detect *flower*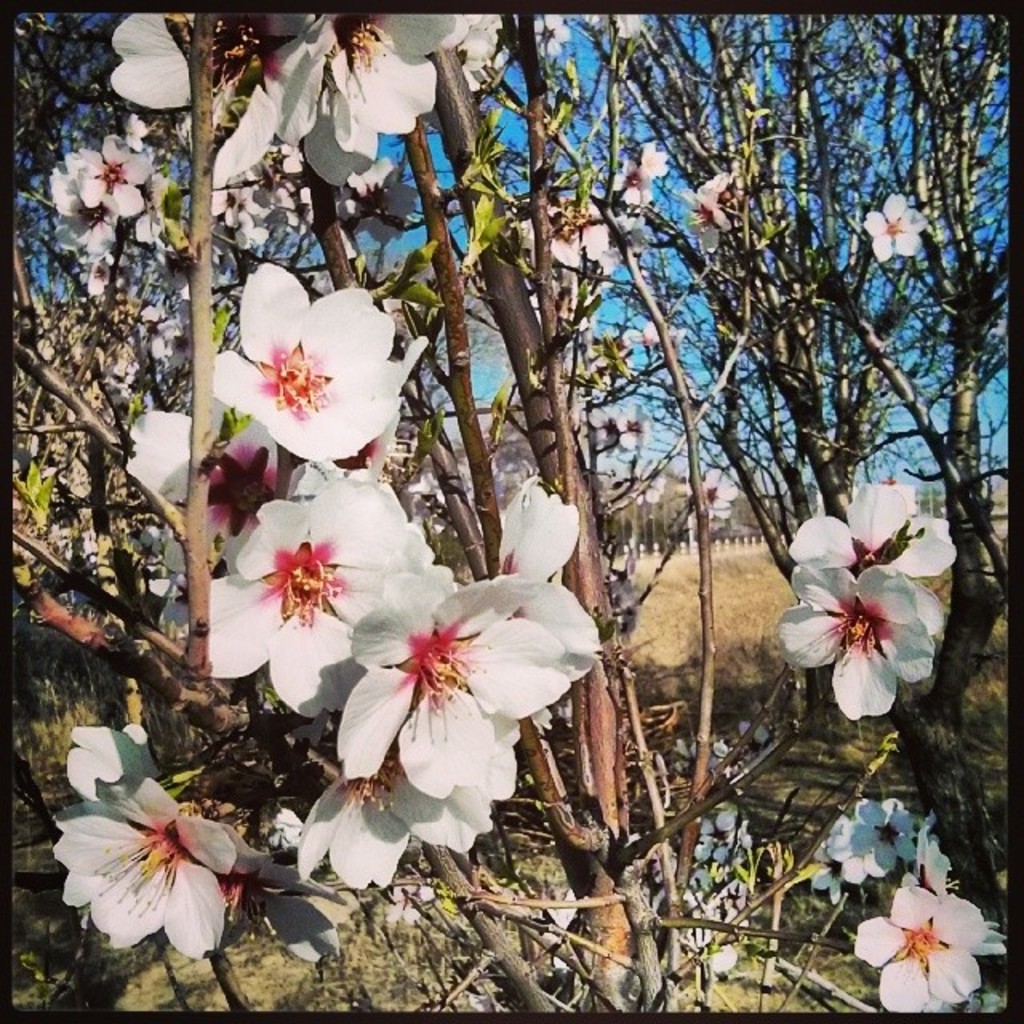
bbox=(206, 259, 430, 459)
